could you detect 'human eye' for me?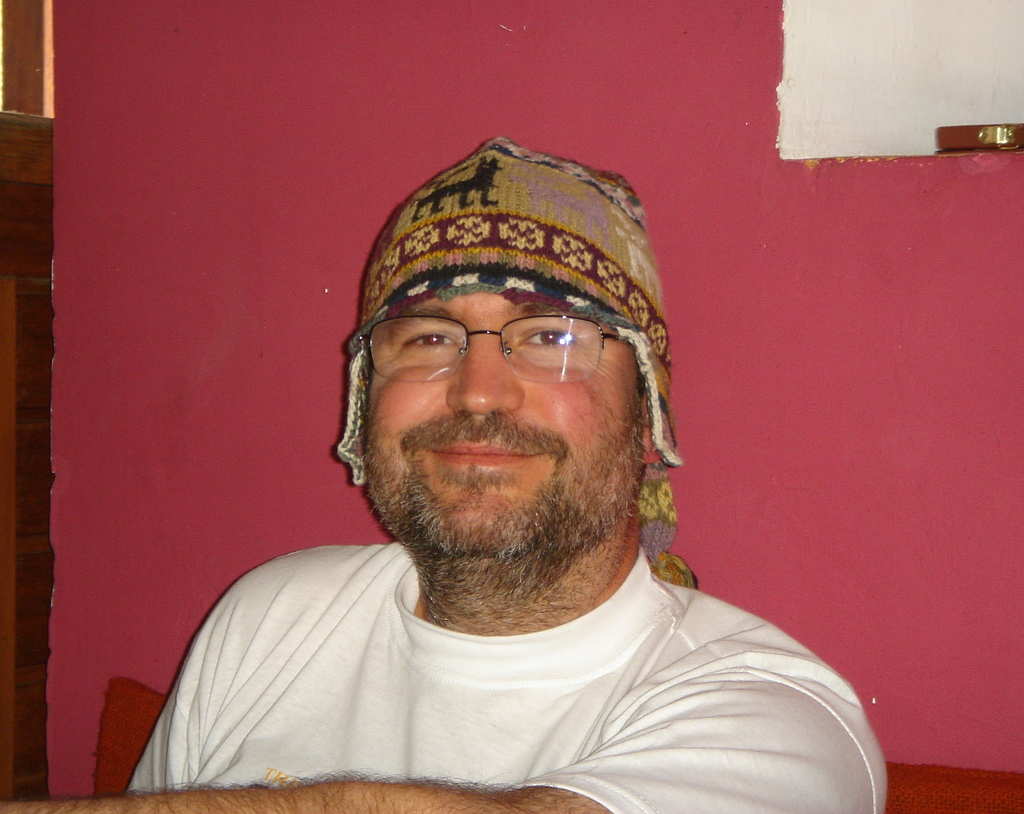
Detection result: {"left": 396, "top": 328, "right": 464, "bottom": 355}.
